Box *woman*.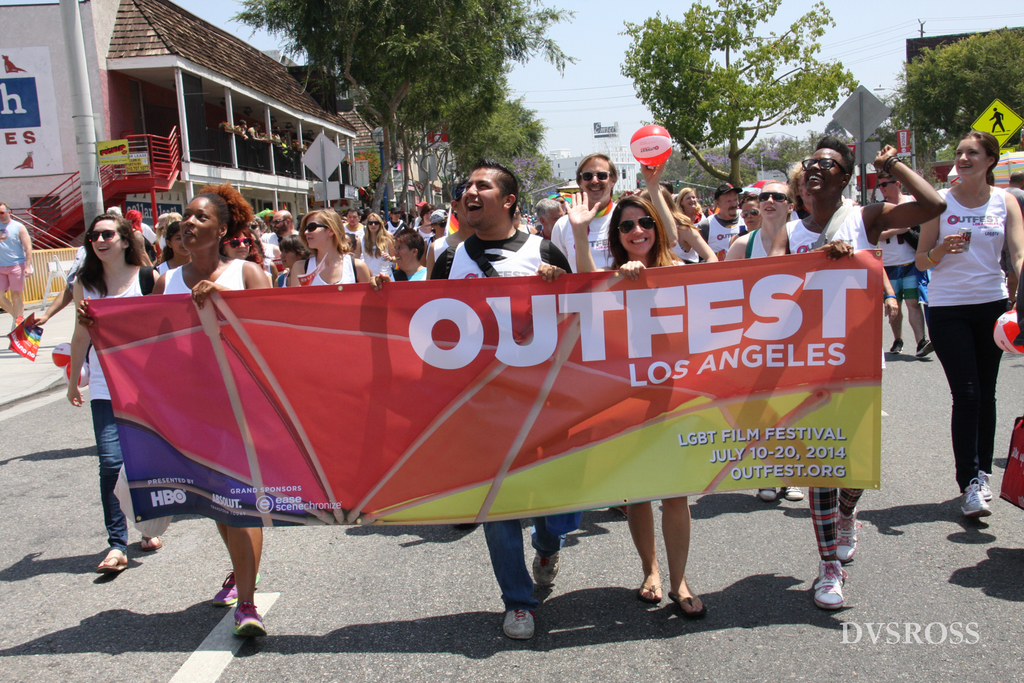
(left=721, top=179, right=797, bottom=506).
